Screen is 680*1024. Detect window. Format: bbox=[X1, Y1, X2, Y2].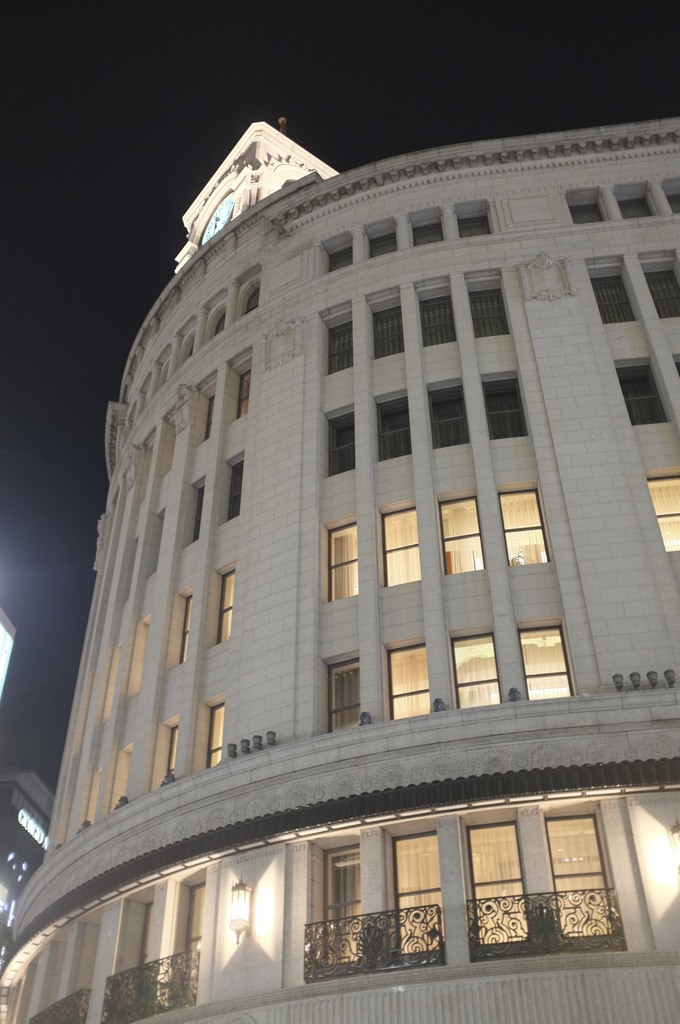
bbox=[215, 560, 234, 650].
